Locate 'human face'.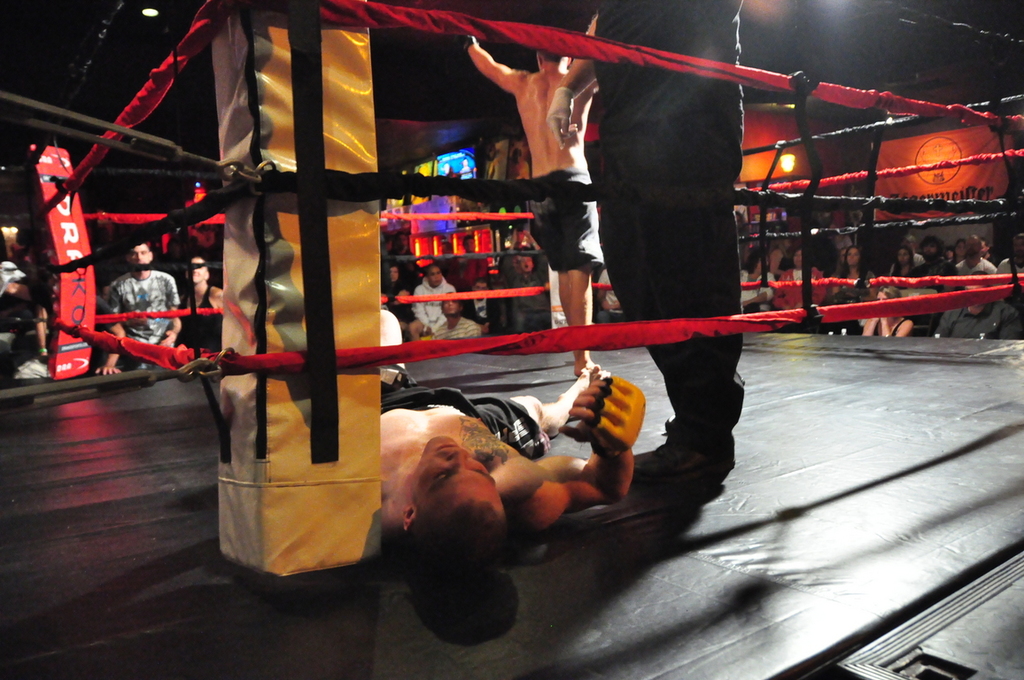
Bounding box: Rect(189, 259, 209, 286).
